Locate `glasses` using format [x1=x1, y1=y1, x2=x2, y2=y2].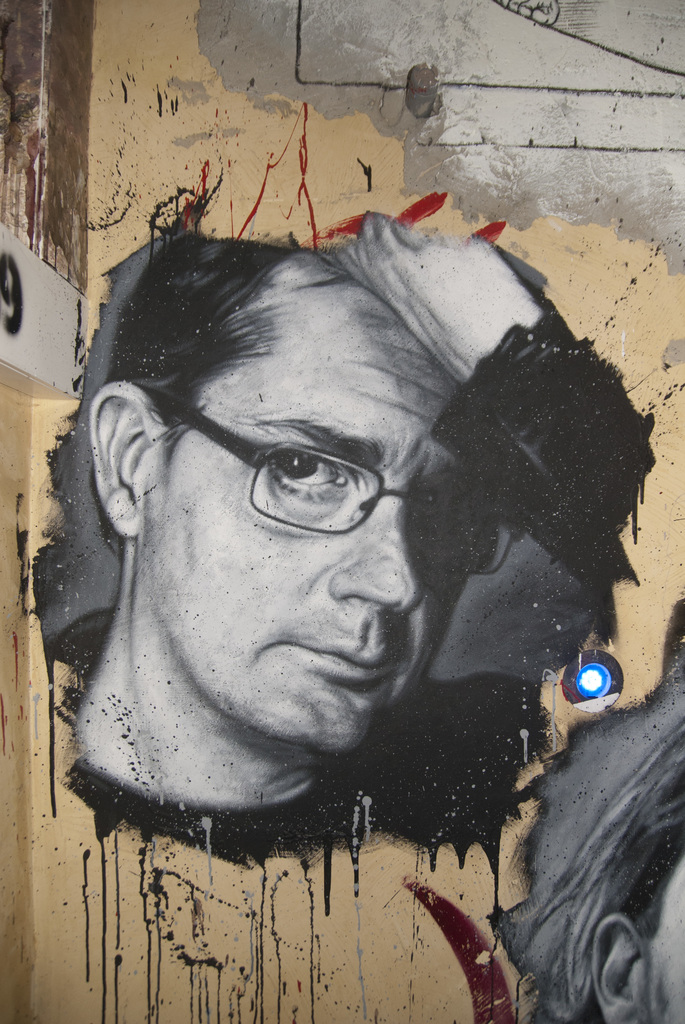
[x1=152, y1=408, x2=447, y2=538].
